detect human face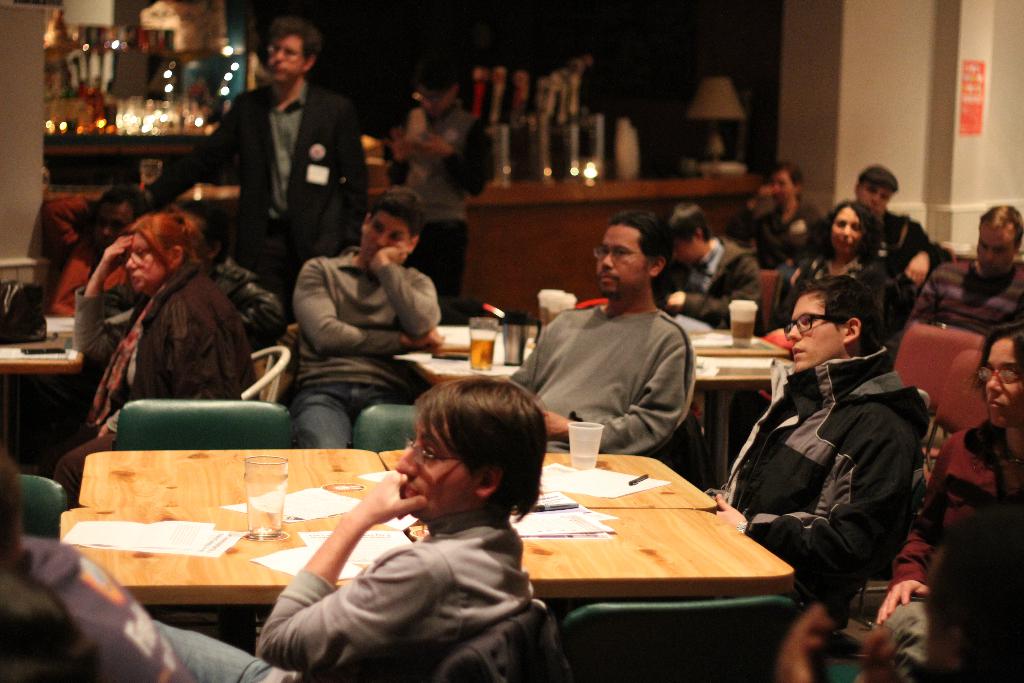
[128, 234, 168, 297]
